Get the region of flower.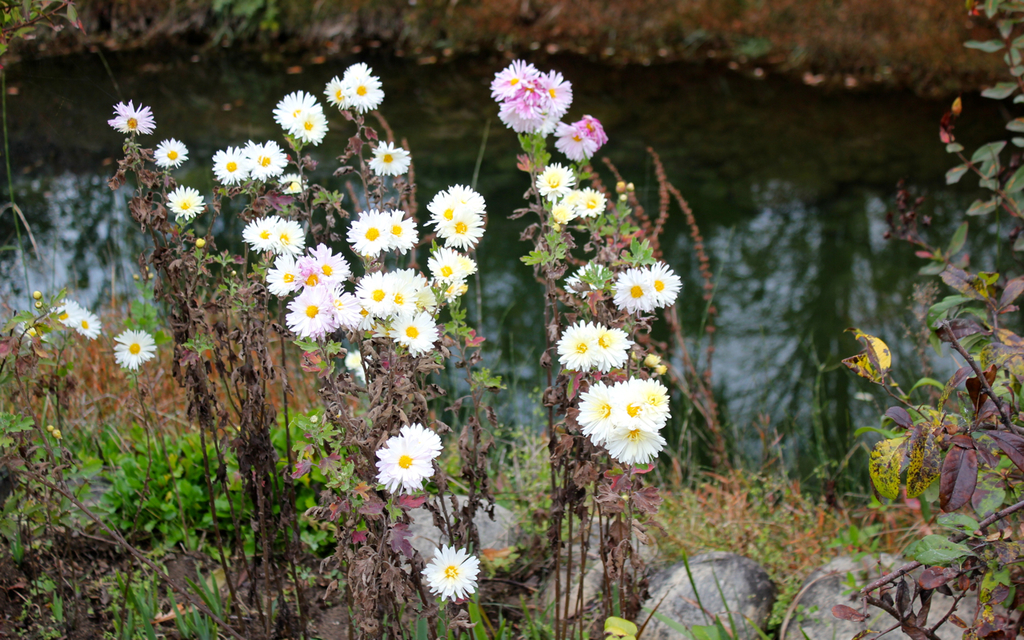
box=[425, 543, 475, 600].
